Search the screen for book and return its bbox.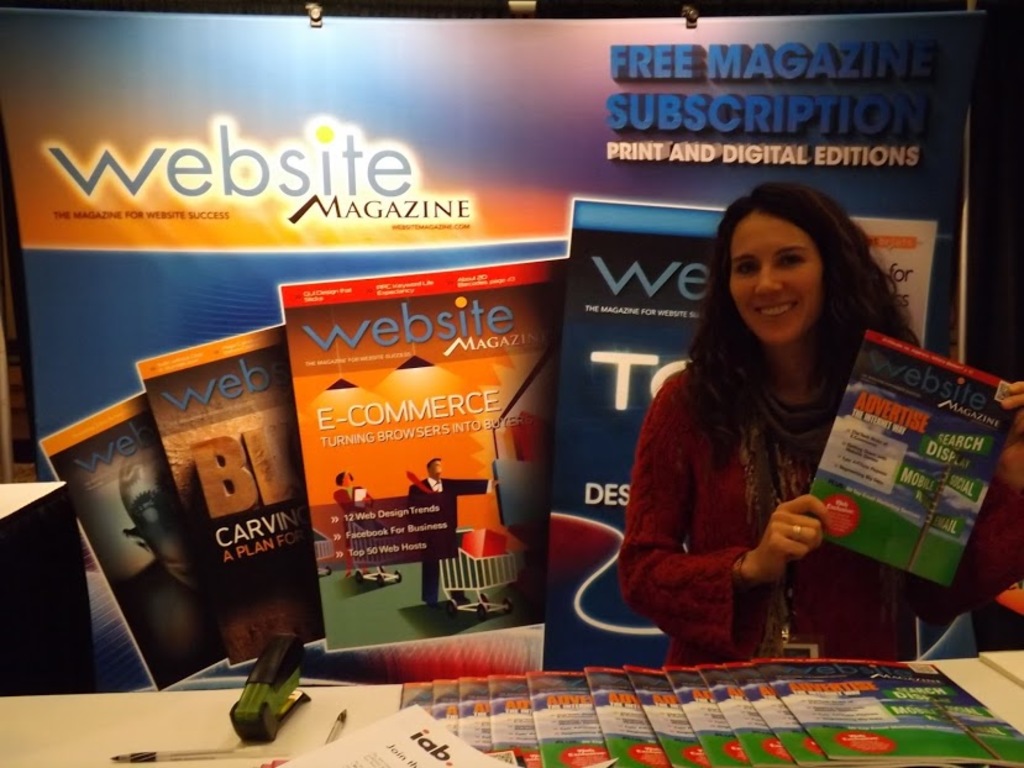
Found: locate(814, 351, 1013, 609).
